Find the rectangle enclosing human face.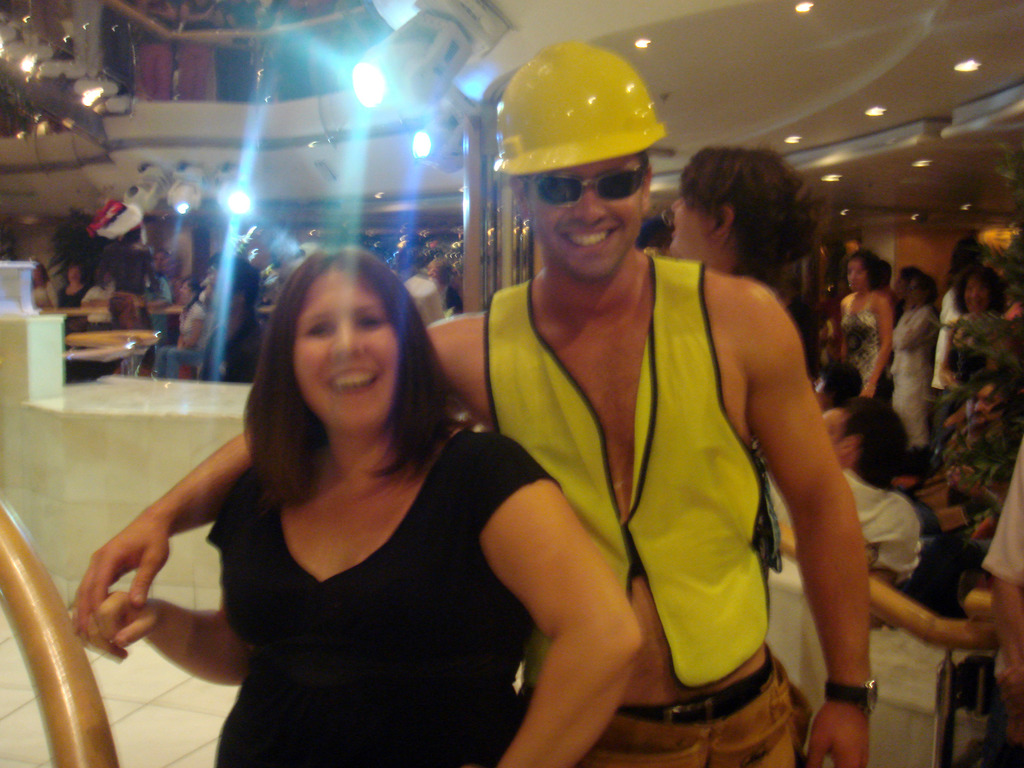
(left=846, top=261, right=868, bottom=295).
